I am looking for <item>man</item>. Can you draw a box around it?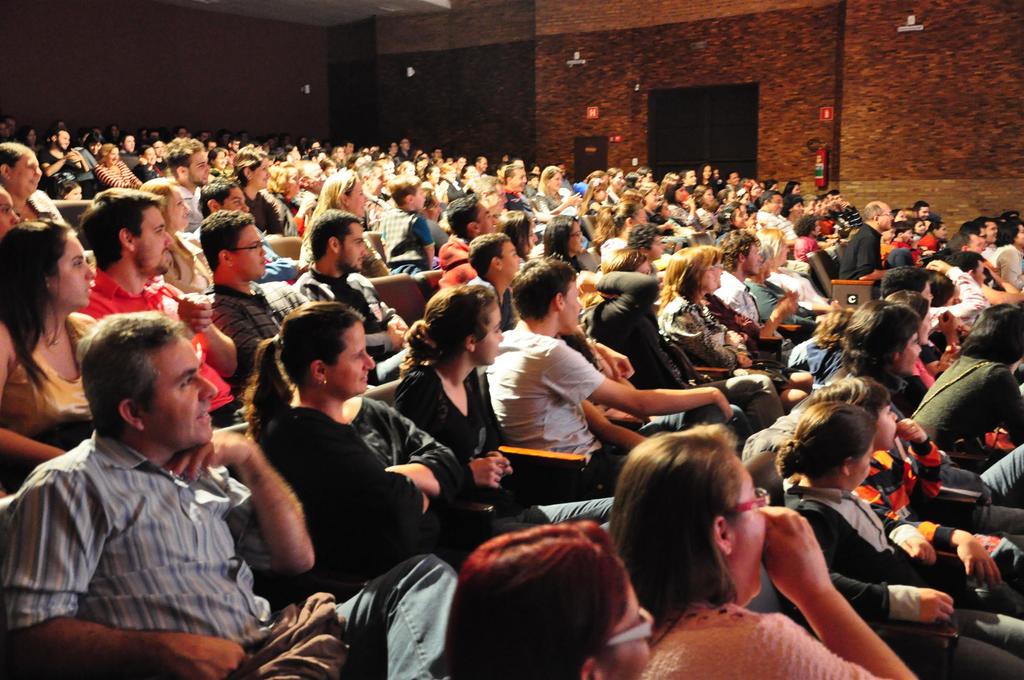
Sure, the bounding box is bbox=(0, 311, 460, 679).
